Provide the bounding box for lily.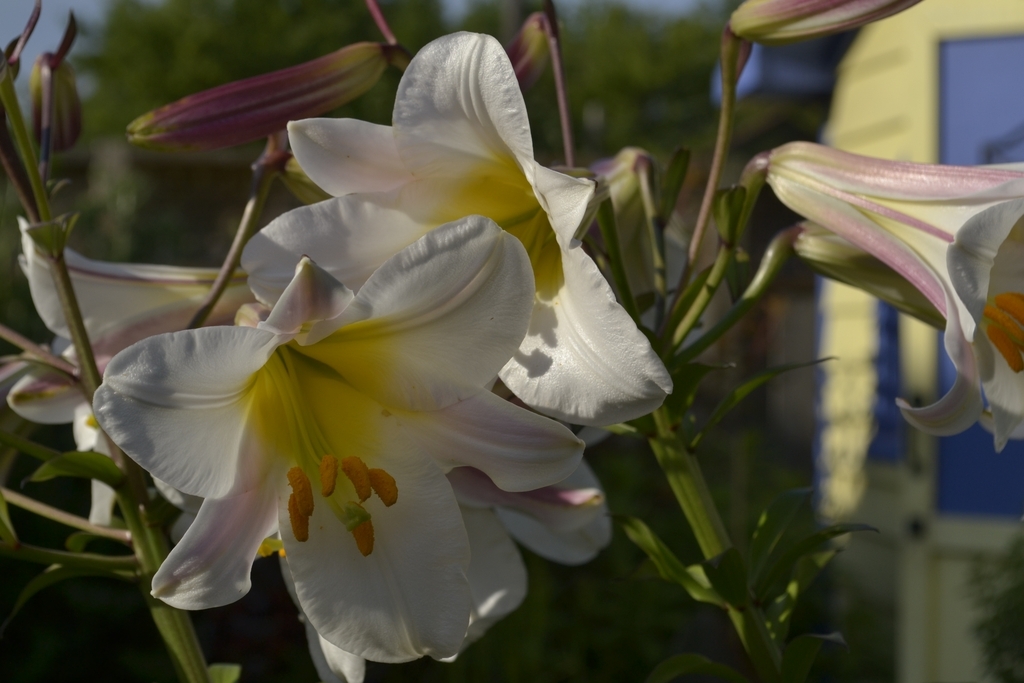
left=84, top=216, right=586, bottom=666.
